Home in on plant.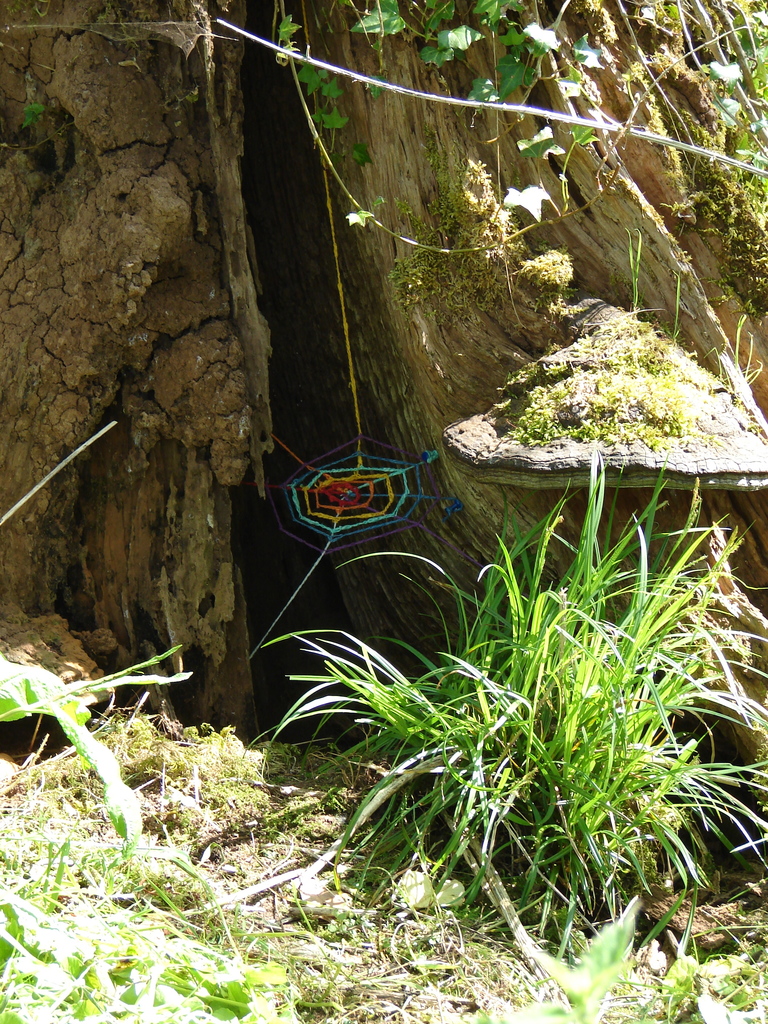
Homed in at box=[0, 641, 315, 1023].
